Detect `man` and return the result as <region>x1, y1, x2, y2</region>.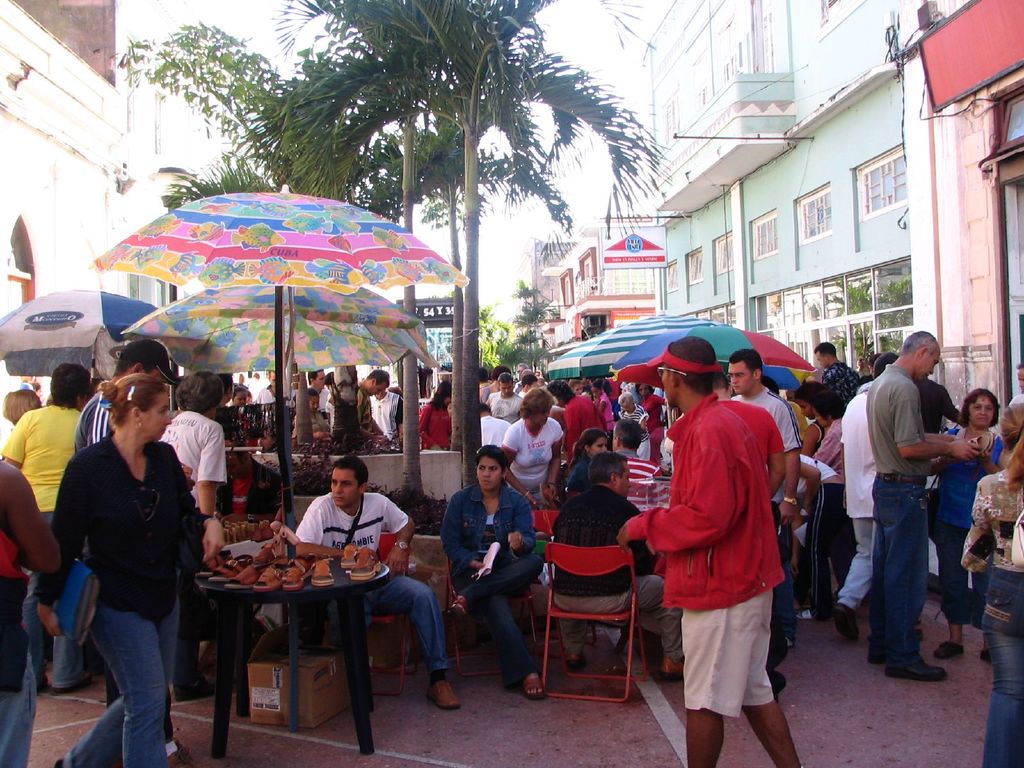
<region>0, 363, 94, 697</region>.
